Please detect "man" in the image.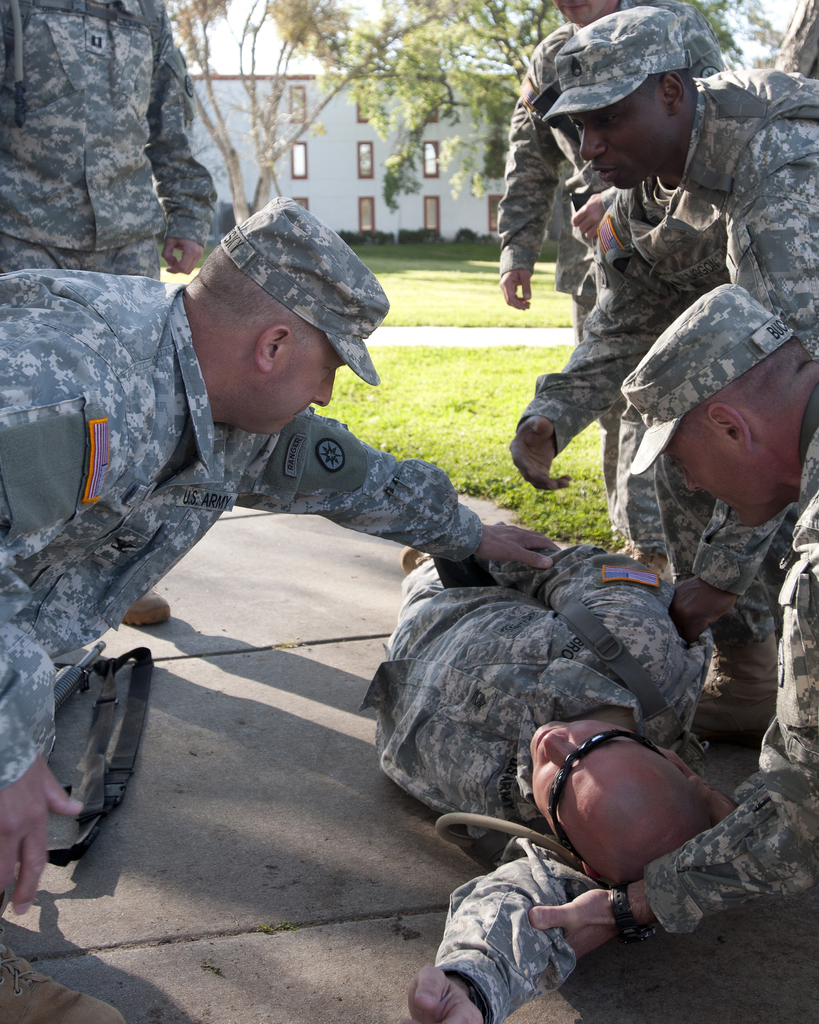
[x1=497, y1=0, x2=729, y2=520].
